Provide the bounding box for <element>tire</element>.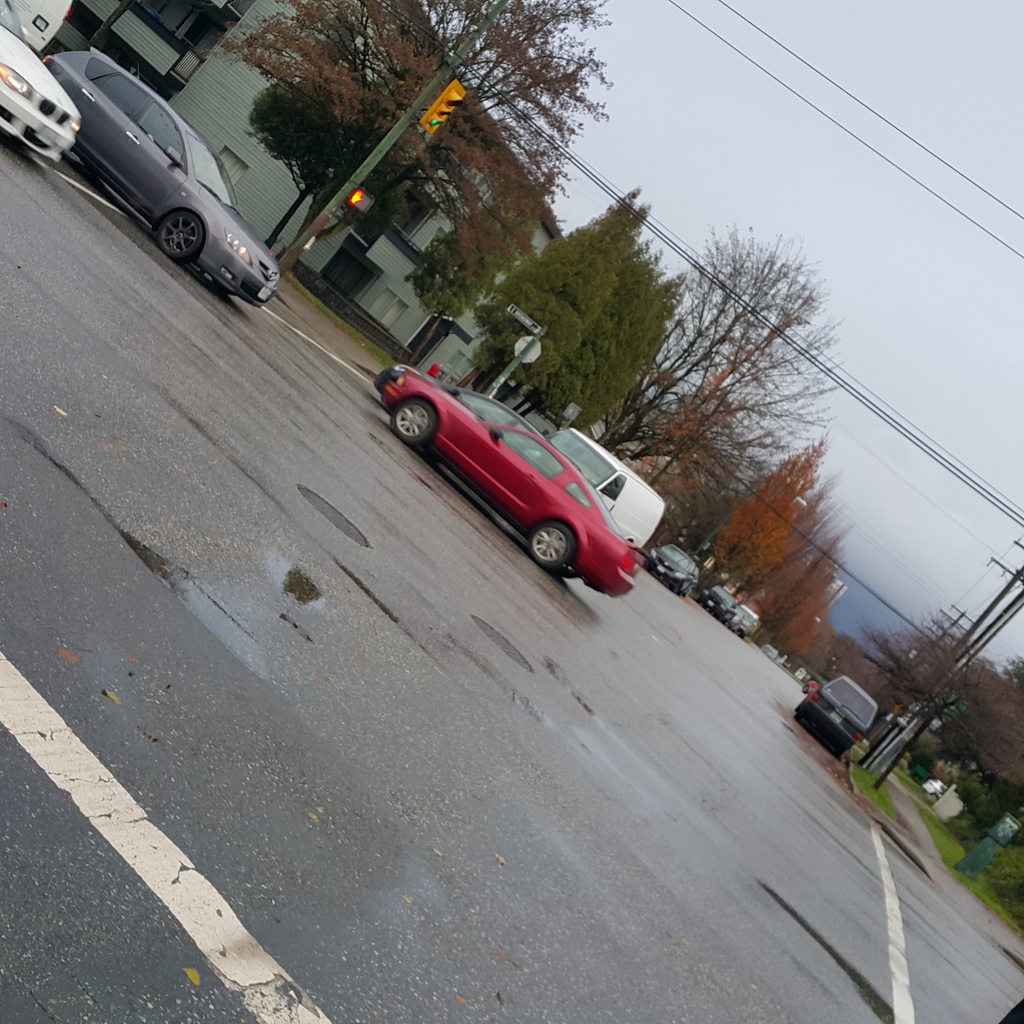
bbox=(153, 207, 205, 266).
